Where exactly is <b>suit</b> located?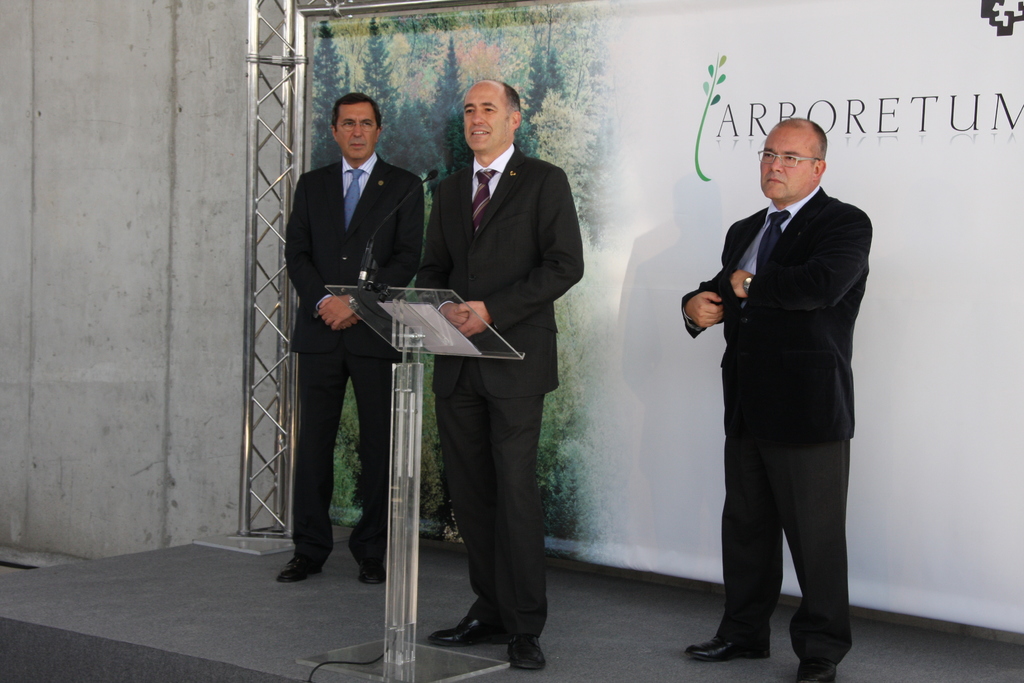
Its bounding box is select_region(681, 183, 876, 661).
